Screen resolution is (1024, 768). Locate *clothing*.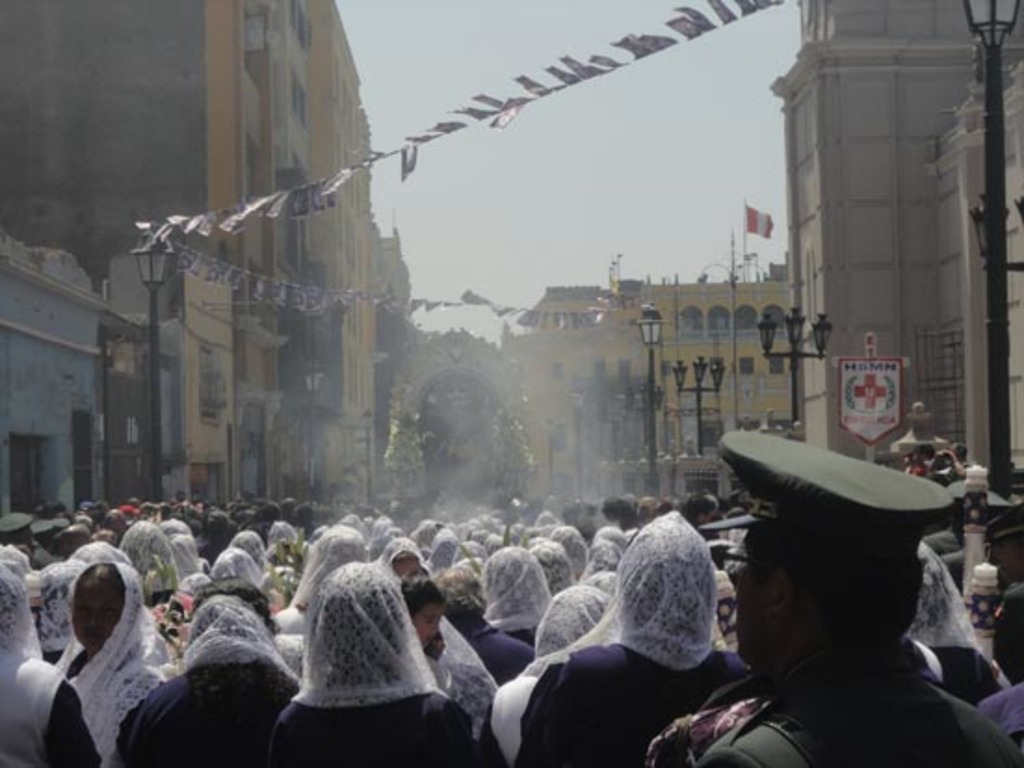
locate(641, 655, 1007, 766).
